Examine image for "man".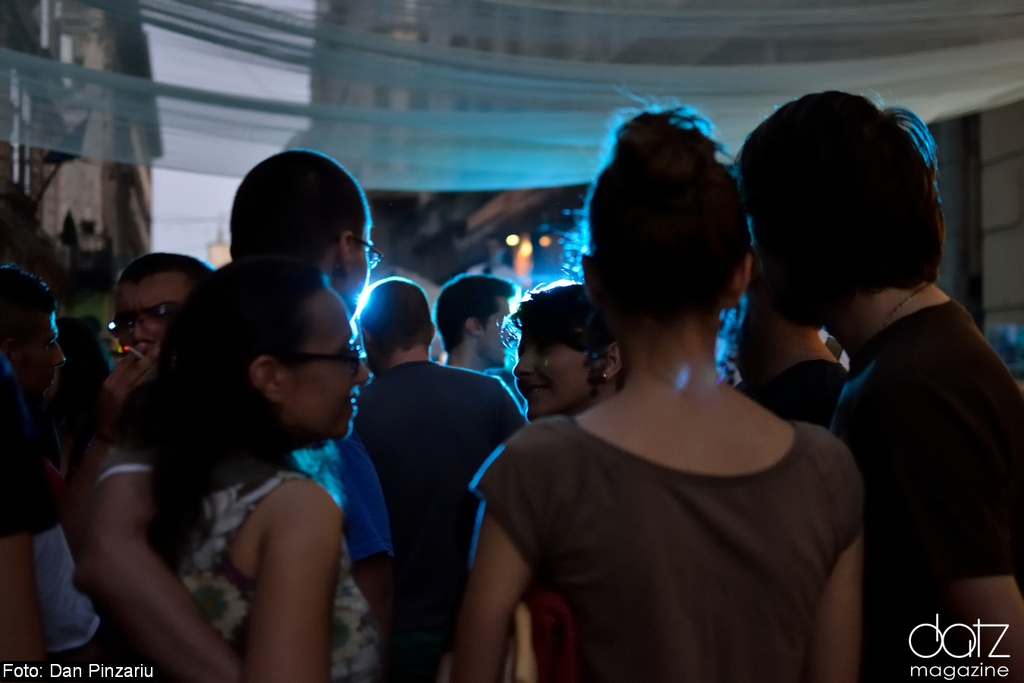
Examination result: [93,247,215,436].
